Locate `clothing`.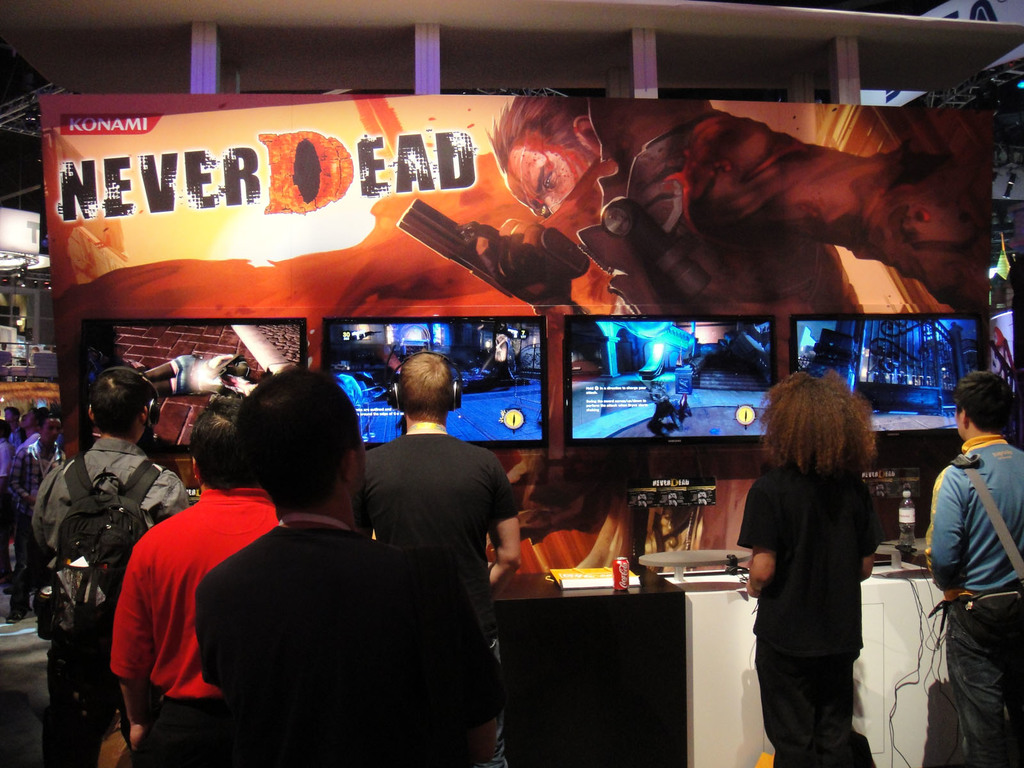
Bounding box: select_region(32, 445, 192, 767).
